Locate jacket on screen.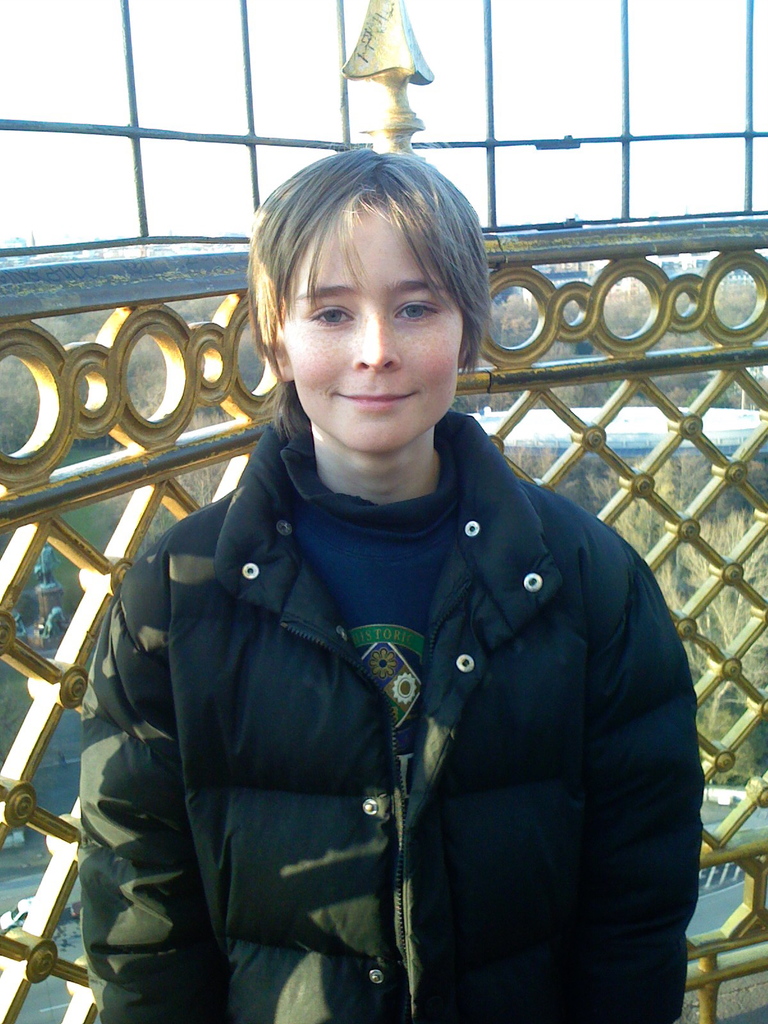
On screen at 93 268 699 1006.
